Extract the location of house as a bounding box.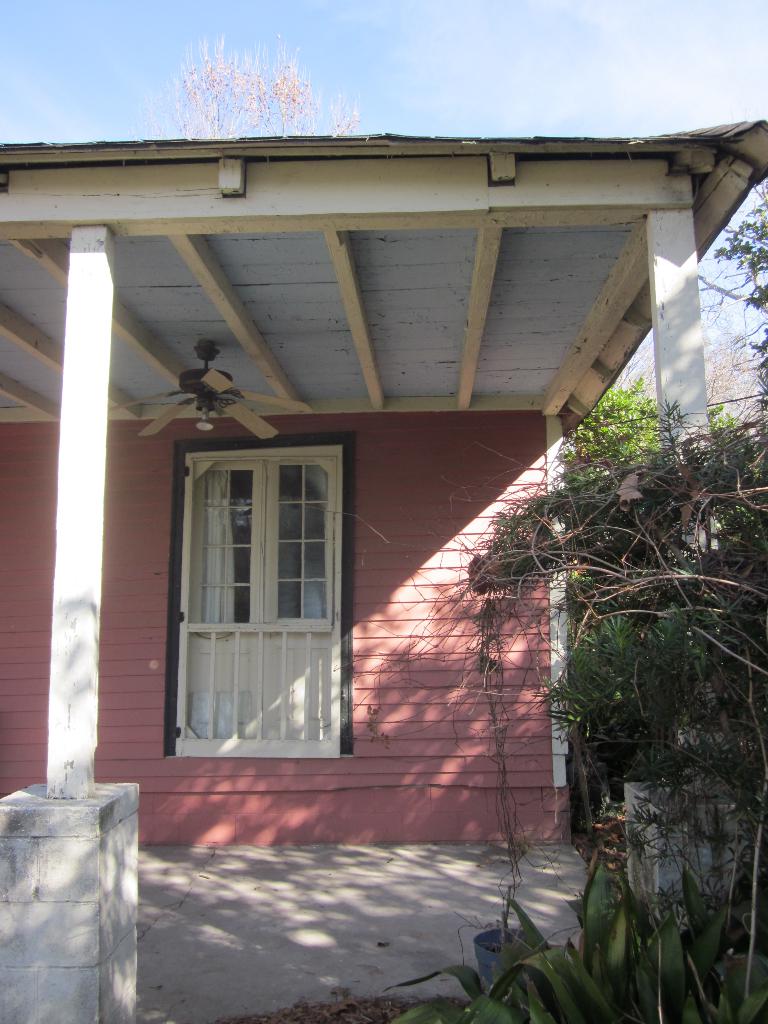
[left=21, top=68, right=738, bottom=949].
